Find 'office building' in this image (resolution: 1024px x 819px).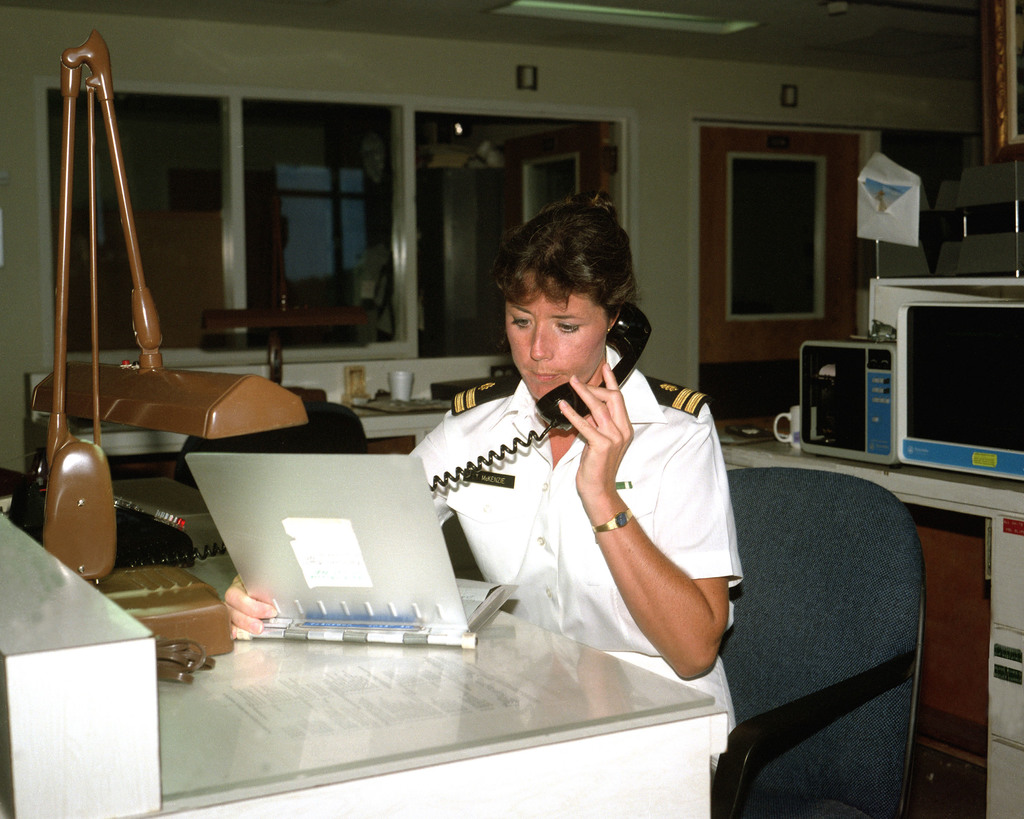
[38,11,883,804].
